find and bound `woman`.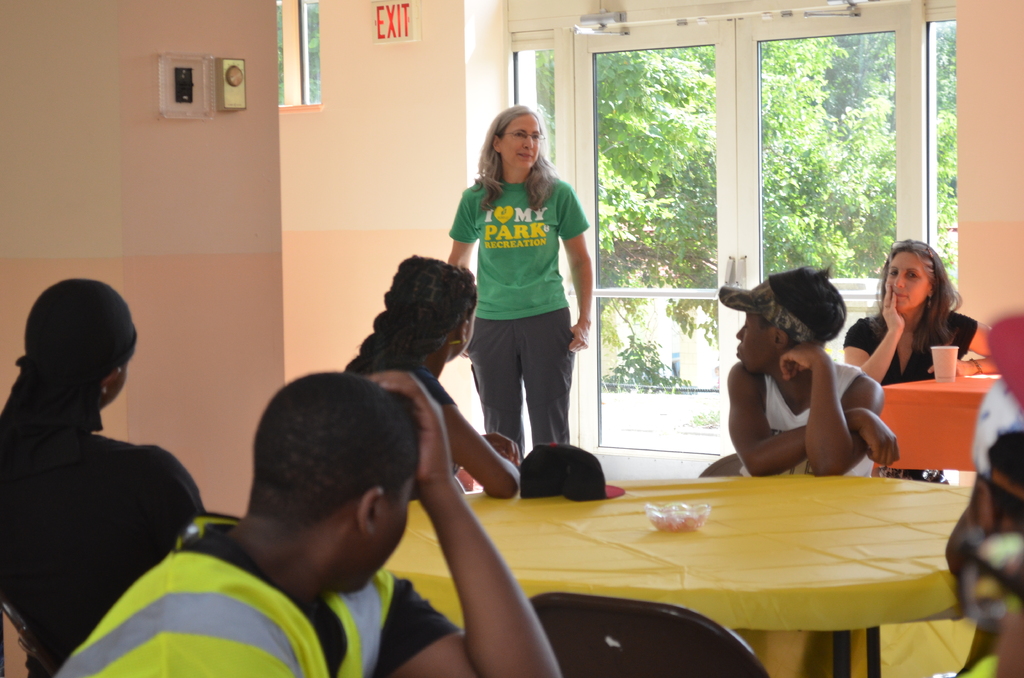
Bound: (x1=850, y1=238, x2=1002, y2=484).
